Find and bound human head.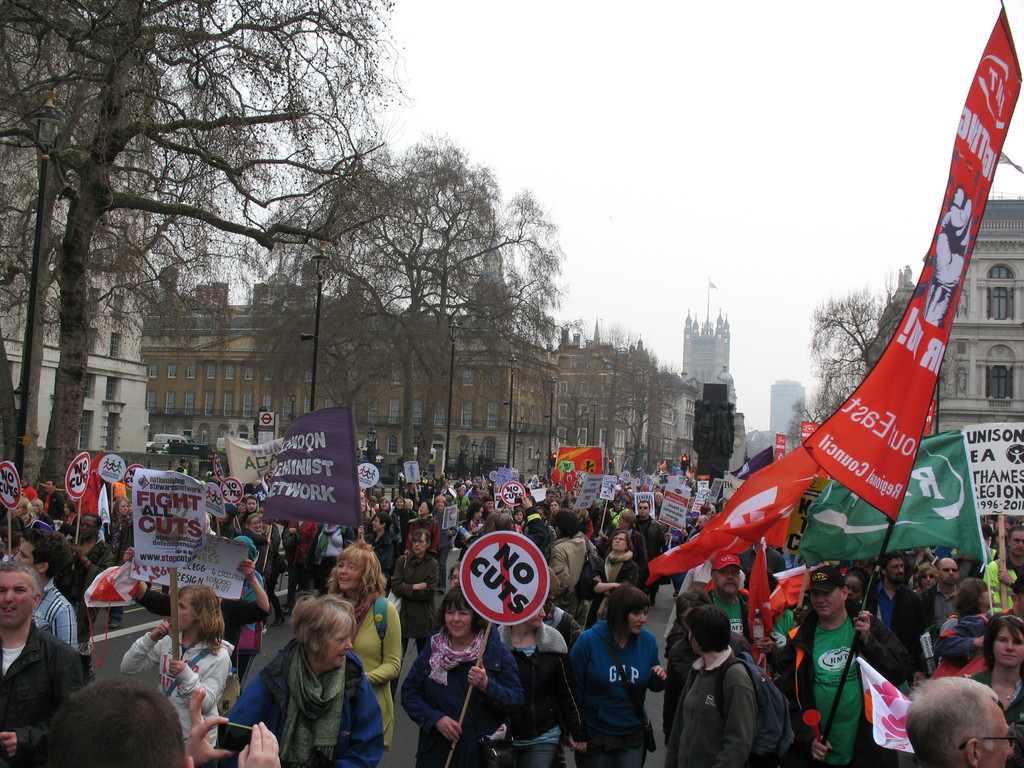
Bound: <box>710,554,739,593</box>.
